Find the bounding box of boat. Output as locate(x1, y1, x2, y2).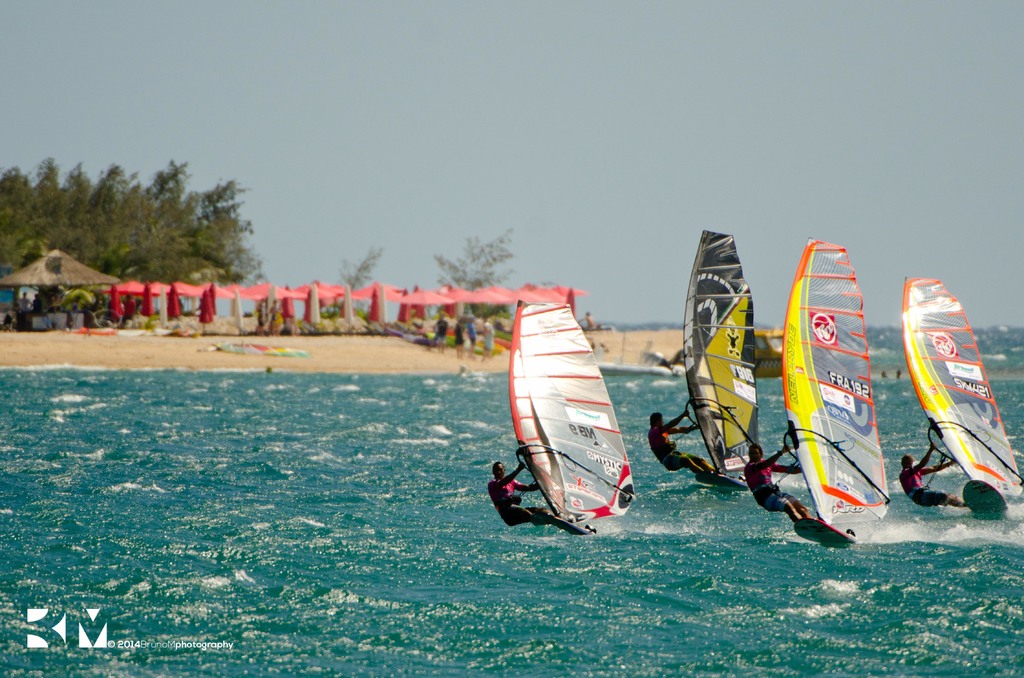
locate(788, 238, 892, 546).
